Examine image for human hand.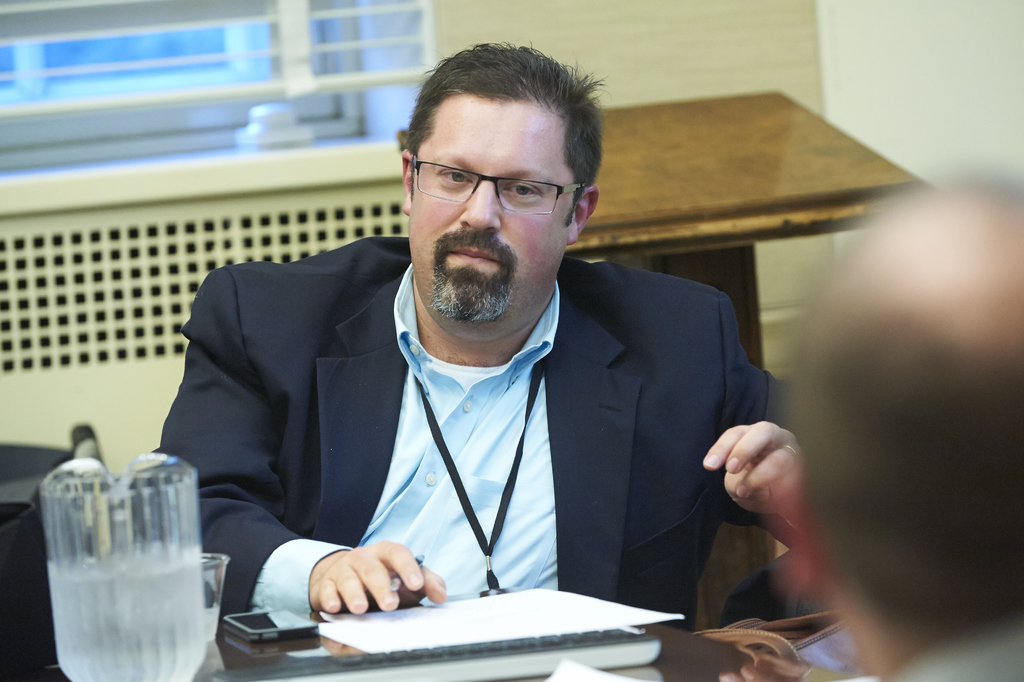
Examination result: <bbox>310, 536, 447, 619</bbox>.
